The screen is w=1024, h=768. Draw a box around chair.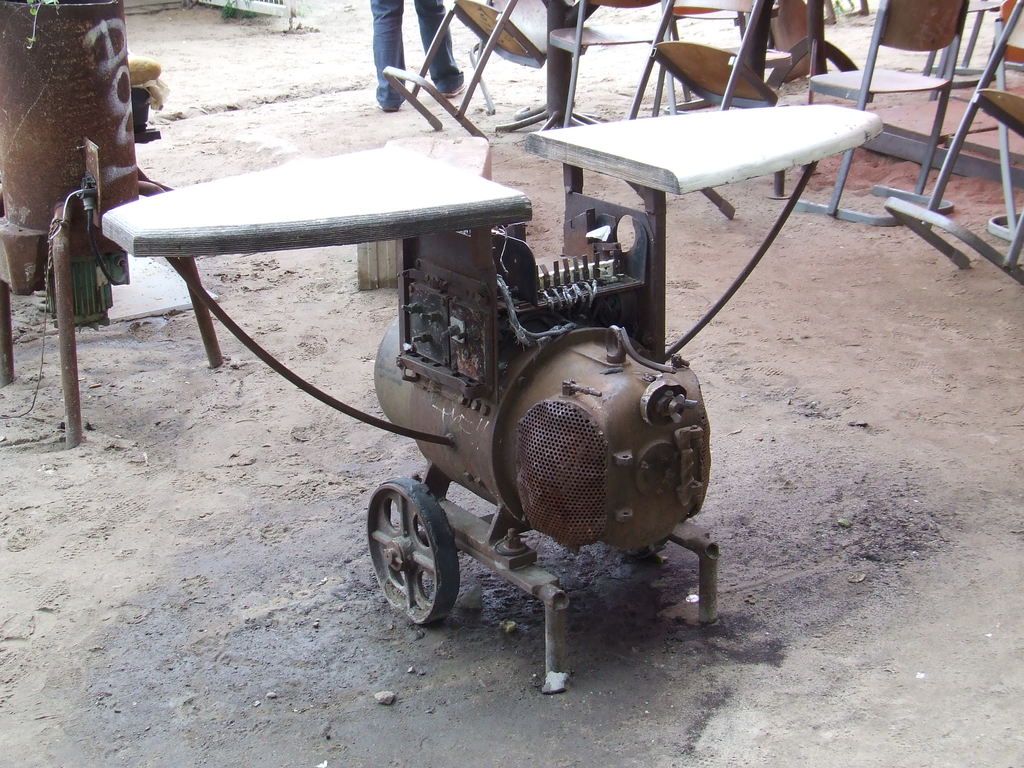
box(620, 0, 792, 216).
